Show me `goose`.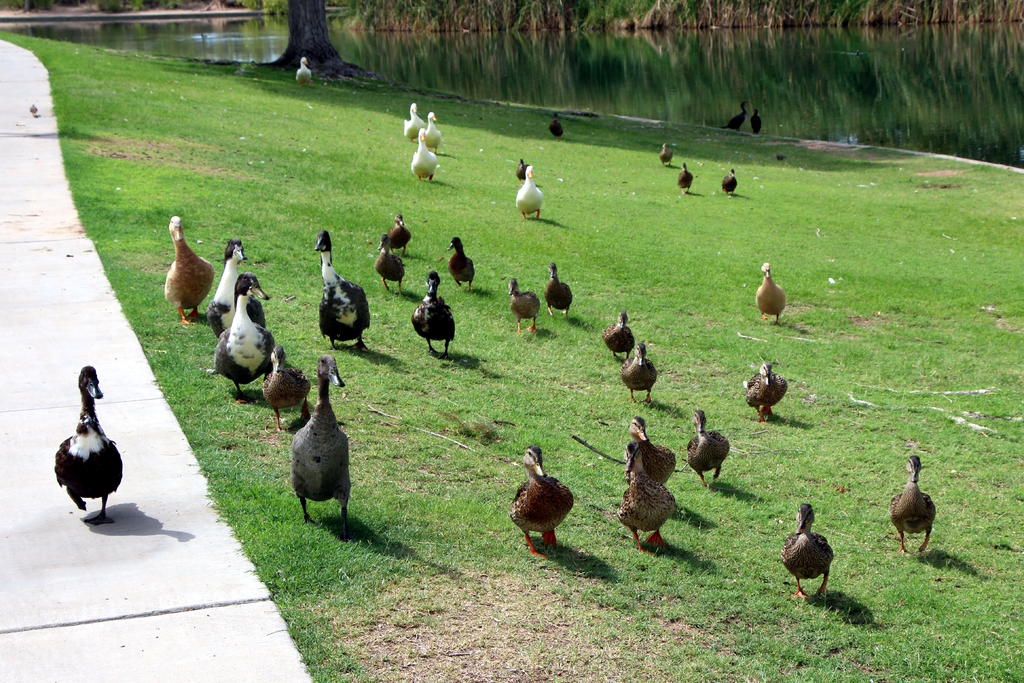
`goose` is here: [left=890, top=451, right=935, bottom=554].
